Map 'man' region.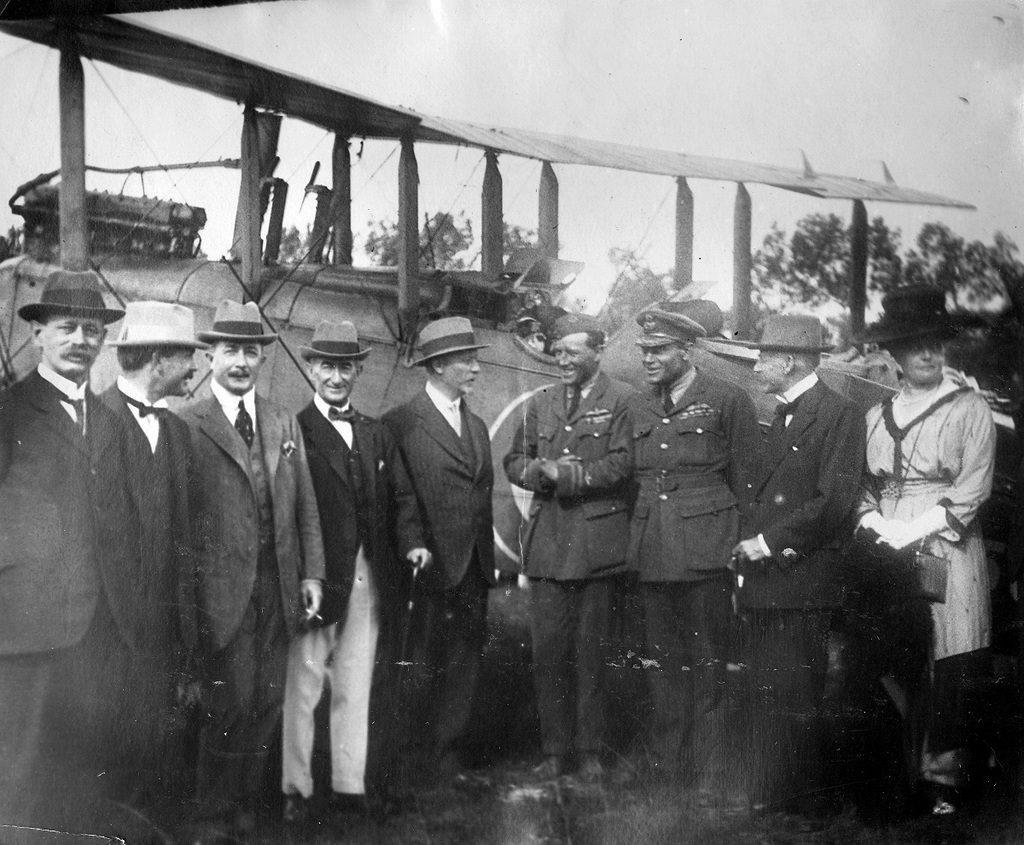
Mapped to rect(748, 311, 847, 803).
